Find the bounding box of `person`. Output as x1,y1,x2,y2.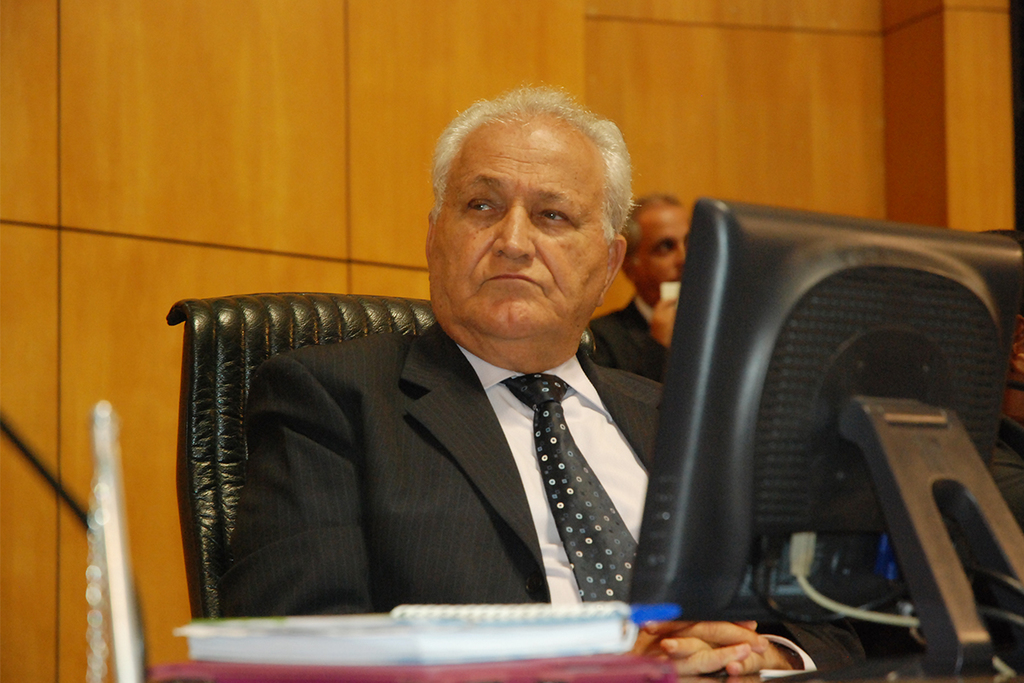
223,82,875,679.
